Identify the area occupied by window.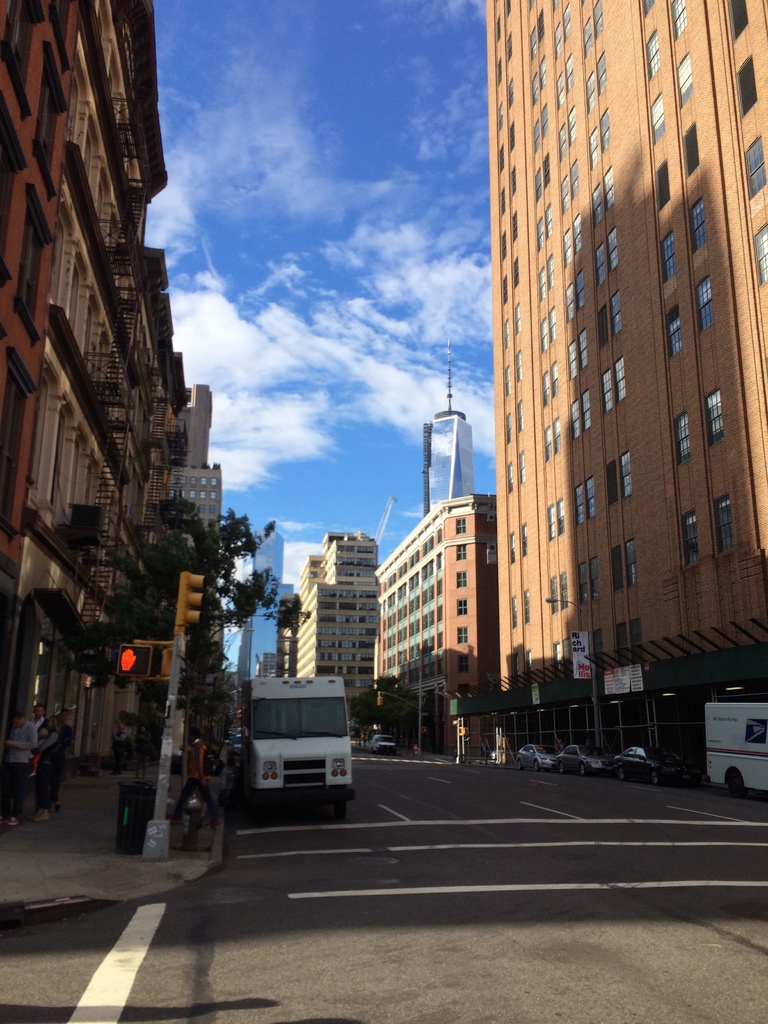
Area: bbox(588, 182, 607, 231).
